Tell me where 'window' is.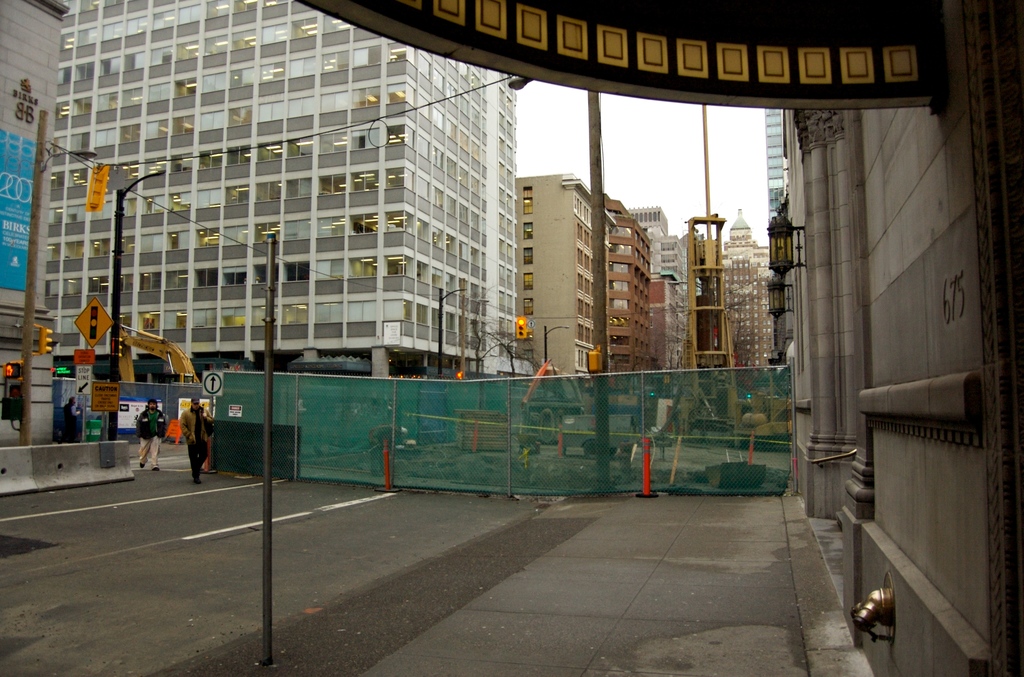
'window' is at region(287, 139, 316, 158).
